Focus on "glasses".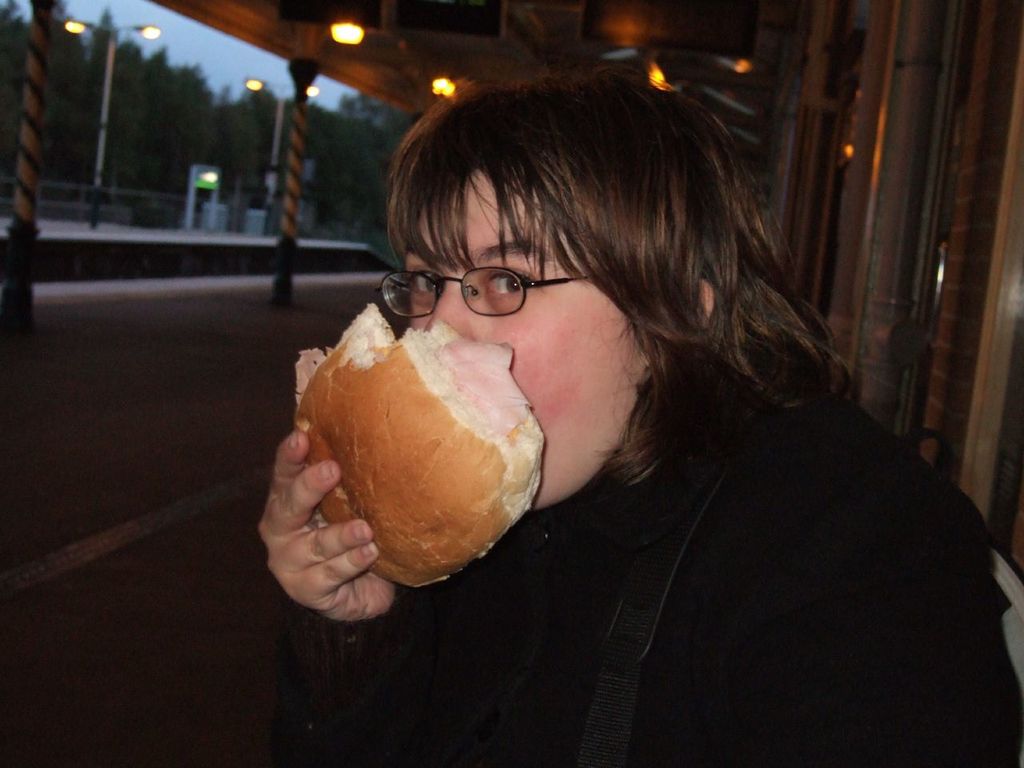
Focused at x1=378, y1=266, x2=600, y2=318.
